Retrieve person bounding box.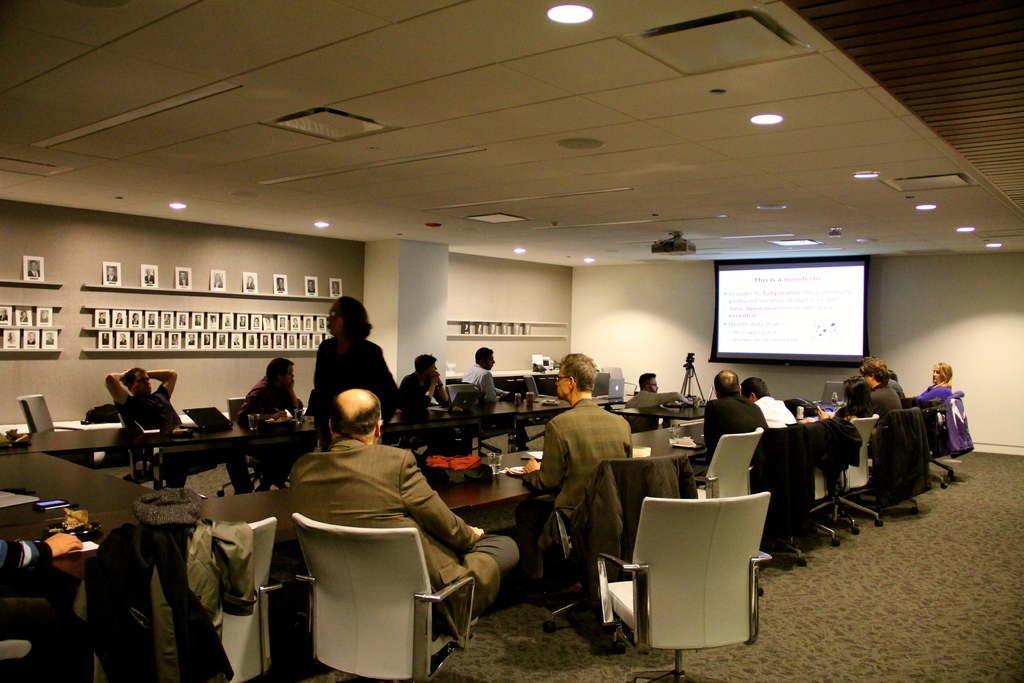
Bounding box: (914,369,949,406).
